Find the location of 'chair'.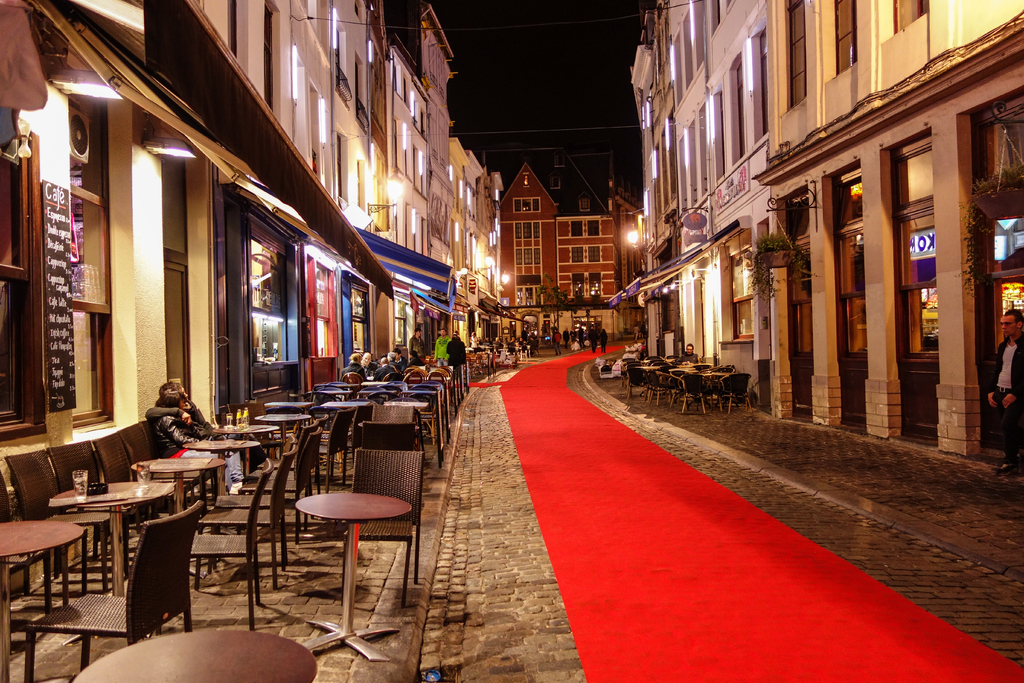
Location: x1=621, y1=362, x2=650, y2=400.
